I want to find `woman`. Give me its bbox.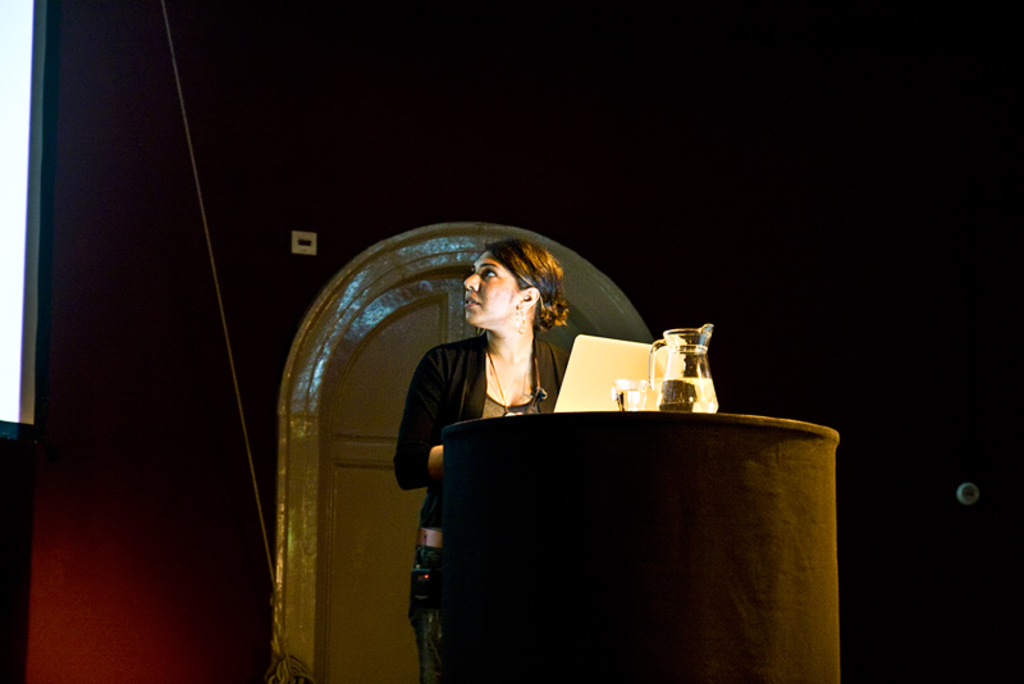
BBox(390, 250, 636, 620).
